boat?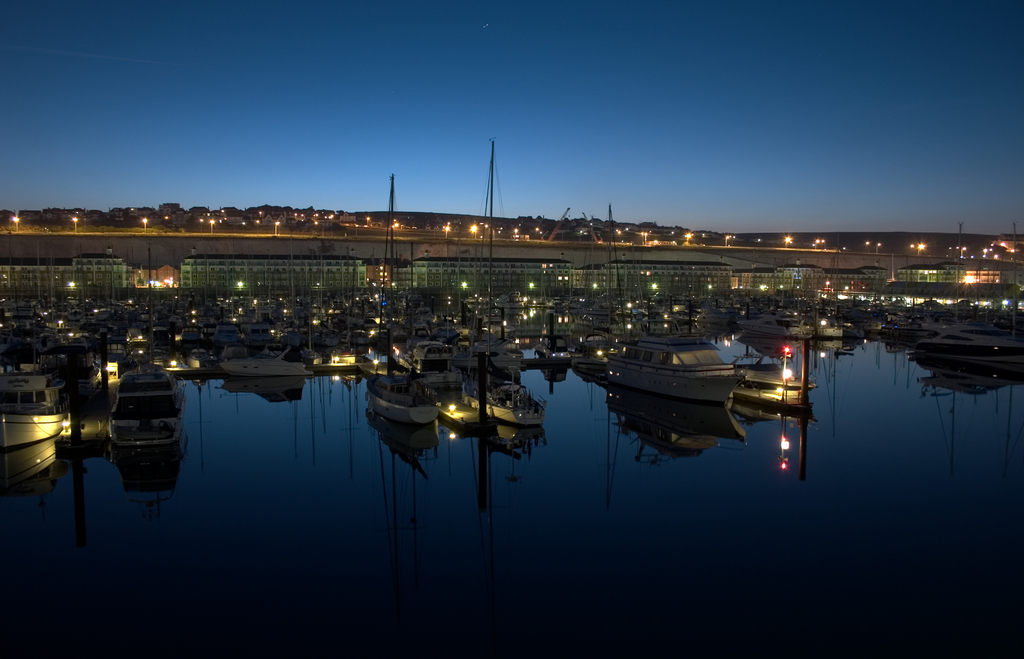
region(0, 346, 72, 491)
